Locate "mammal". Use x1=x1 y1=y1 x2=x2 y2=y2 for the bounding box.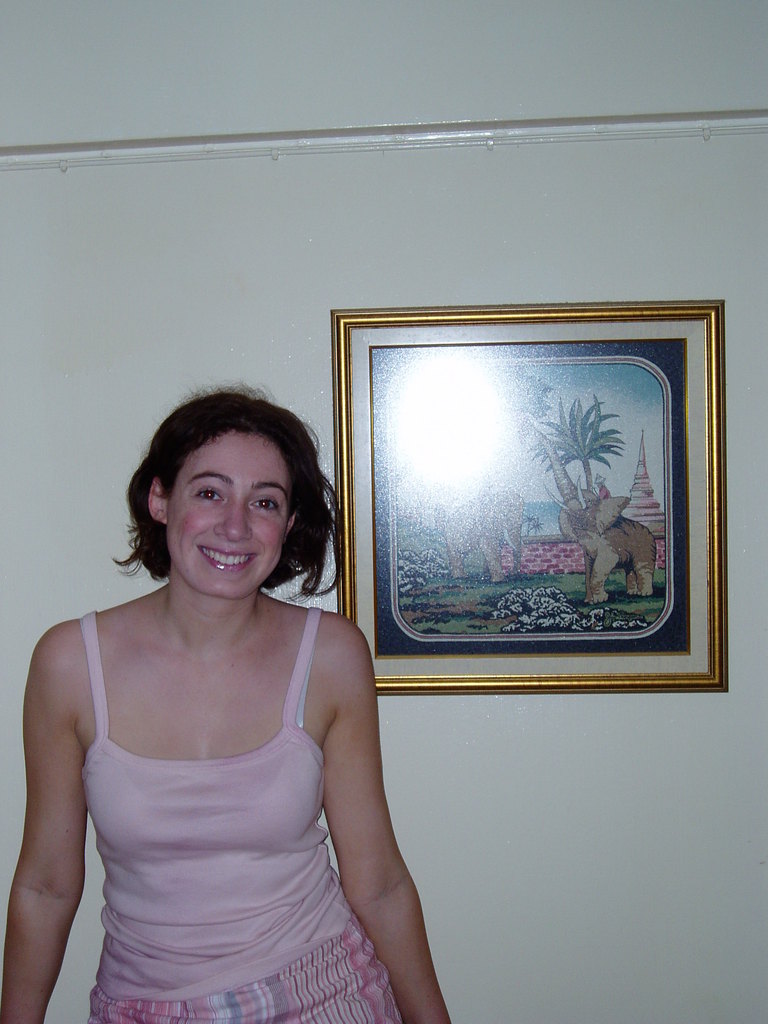
x1=541 y1=468 x2=662 y2=604.
